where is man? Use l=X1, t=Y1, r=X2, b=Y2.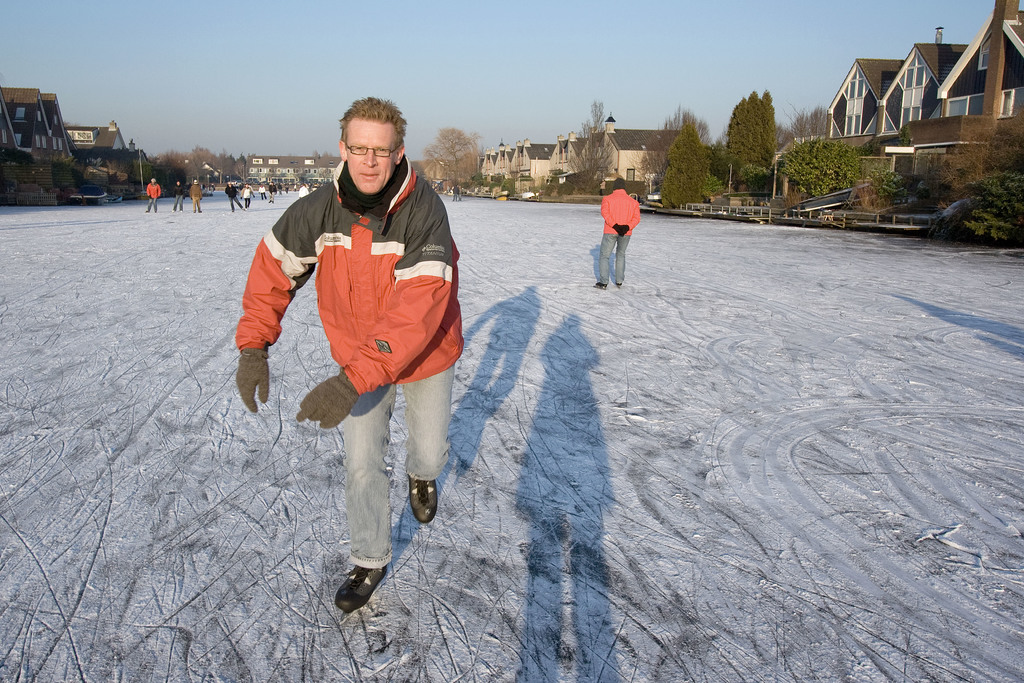
l=268, t=181, r=276, b=201.
